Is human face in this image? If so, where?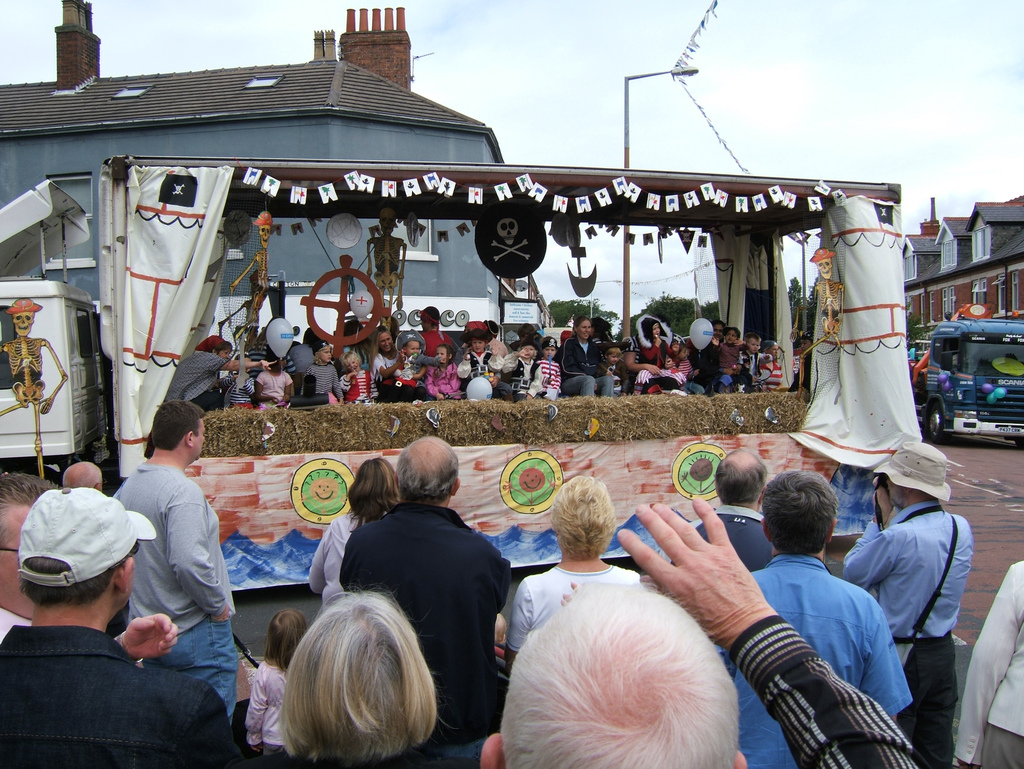
Yes, at (318,344,332,360).
